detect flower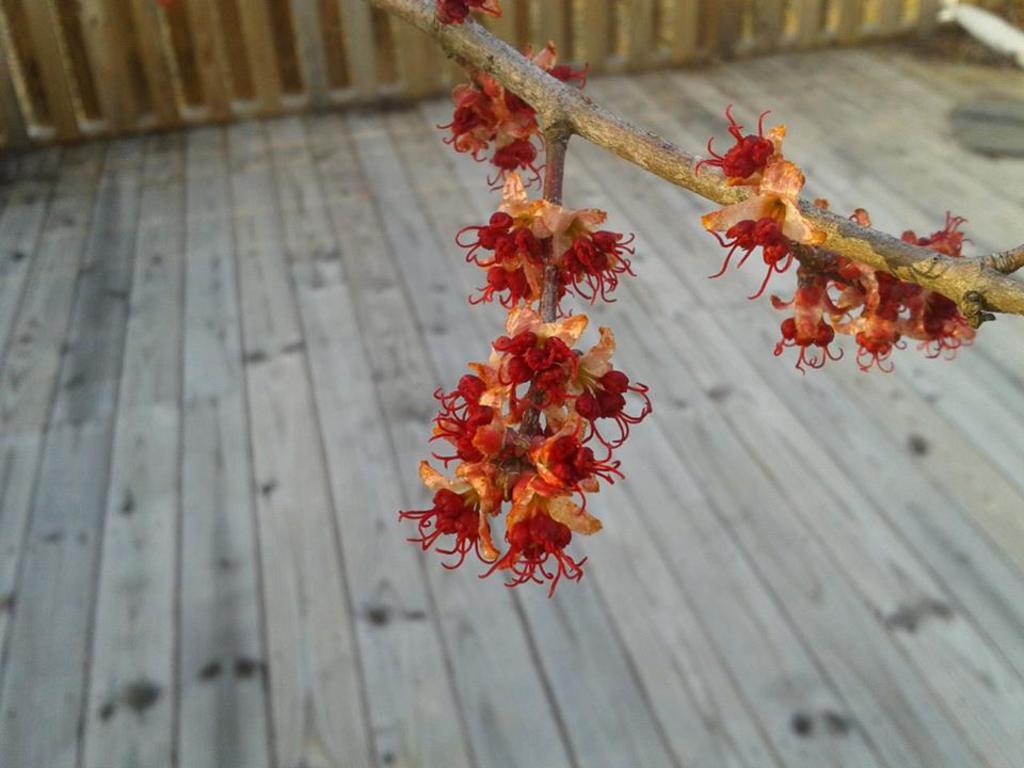
432 0 503 25
